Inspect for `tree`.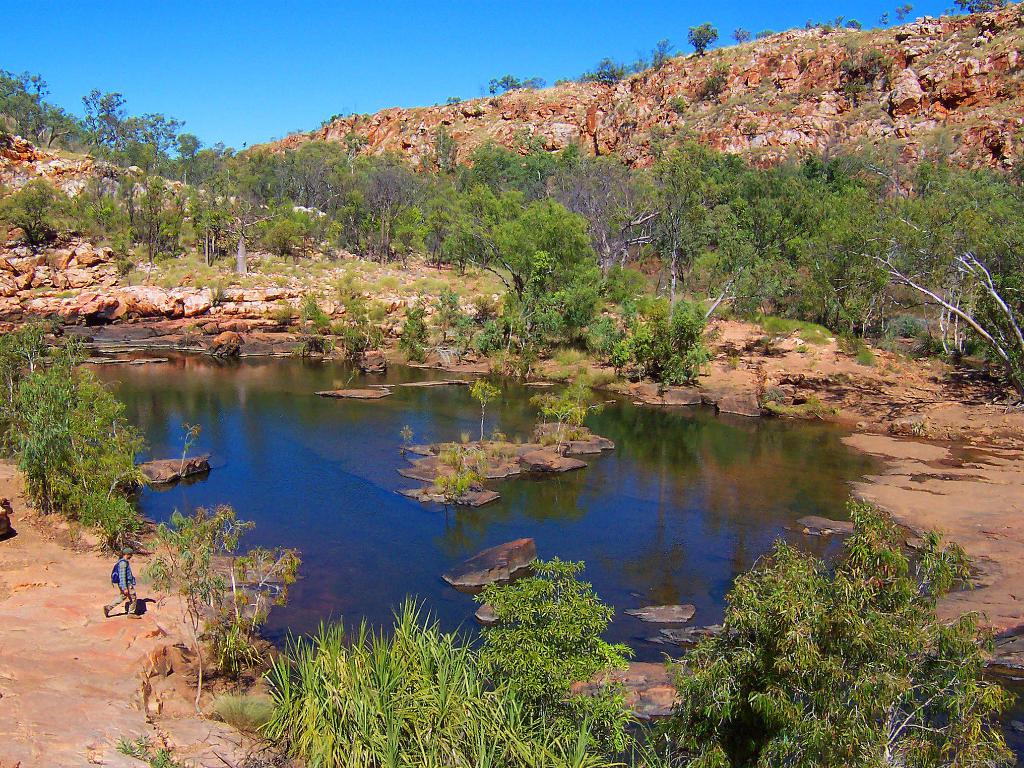
Inspection: 804, 17, 810, 29.
